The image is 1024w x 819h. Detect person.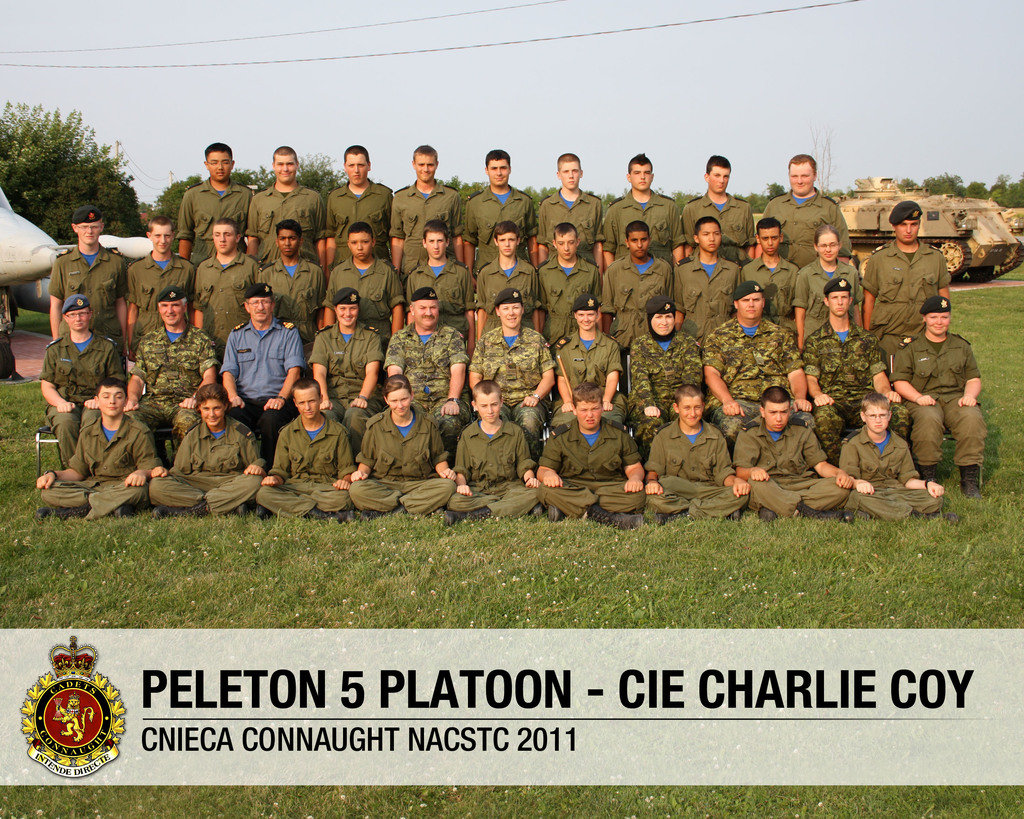
Detection: 257,375,358,520.
